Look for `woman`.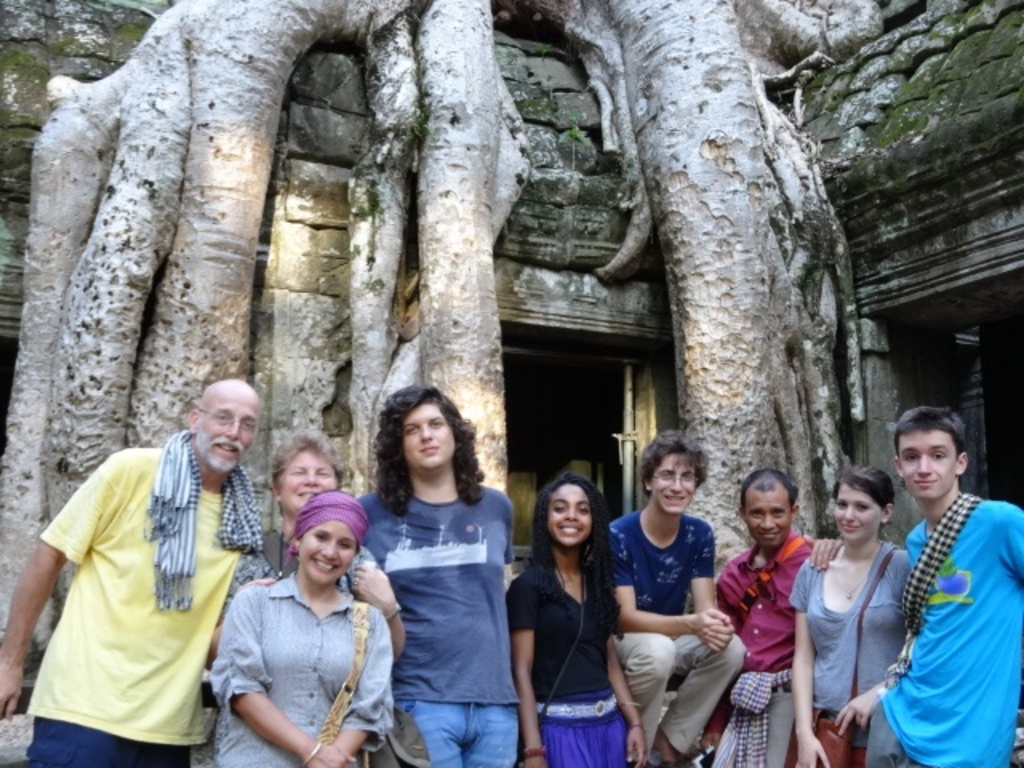
Found: 786 470 914 766.
